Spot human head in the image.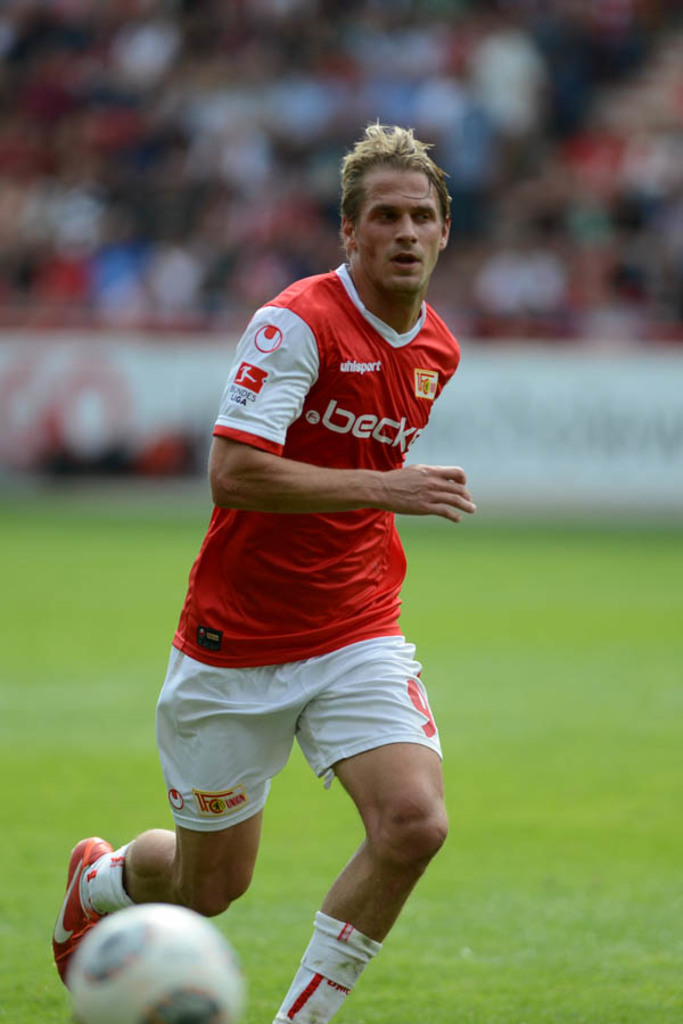
human head found at x1=329 y1=118 x2=453 y2=292.
